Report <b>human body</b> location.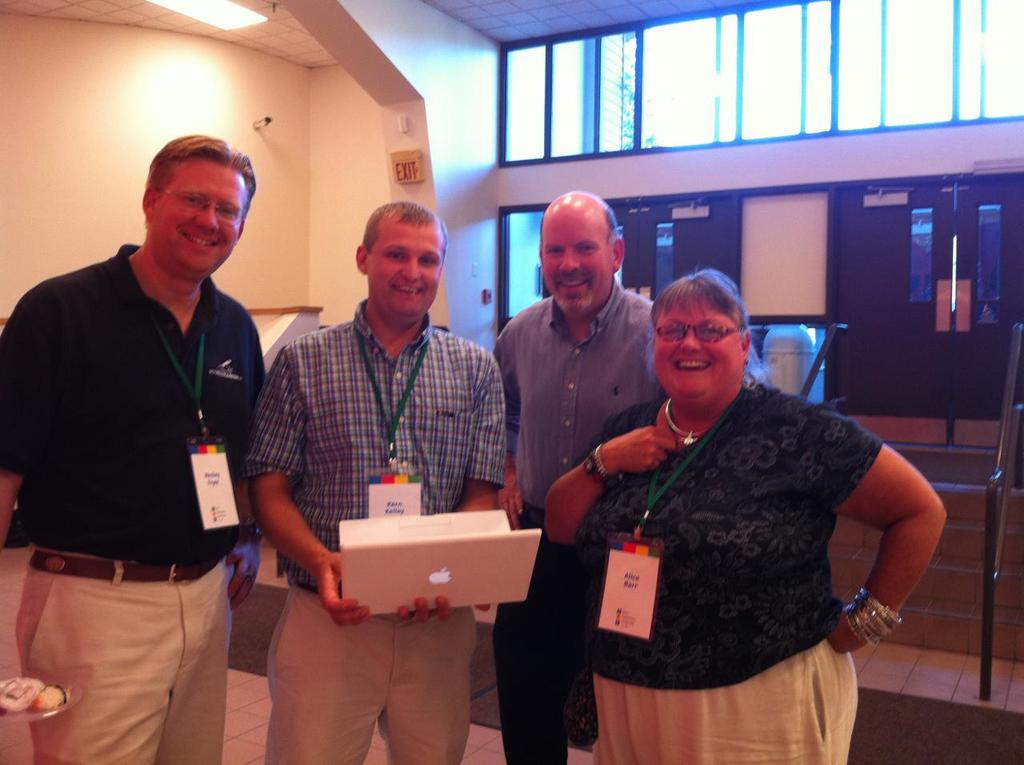
Report: x1=28, y1=122, x2=265, y2=764.
